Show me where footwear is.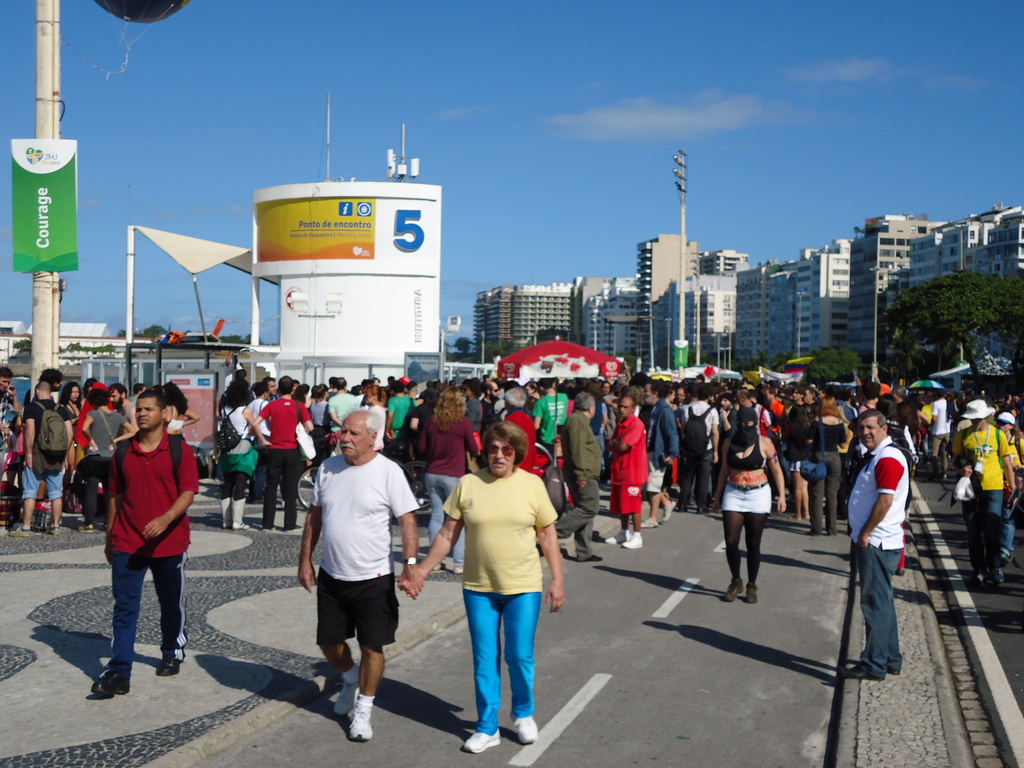
footwear is at (745, 556, 759, 606).
